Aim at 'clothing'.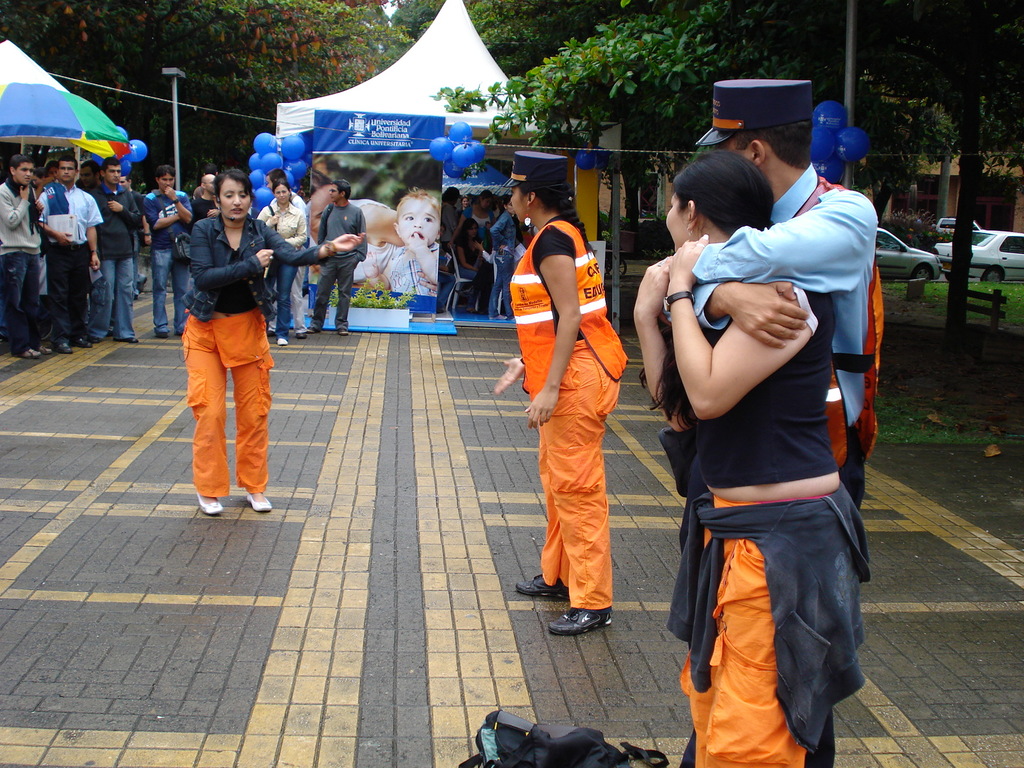
Aimed at 524:186:632:617.
